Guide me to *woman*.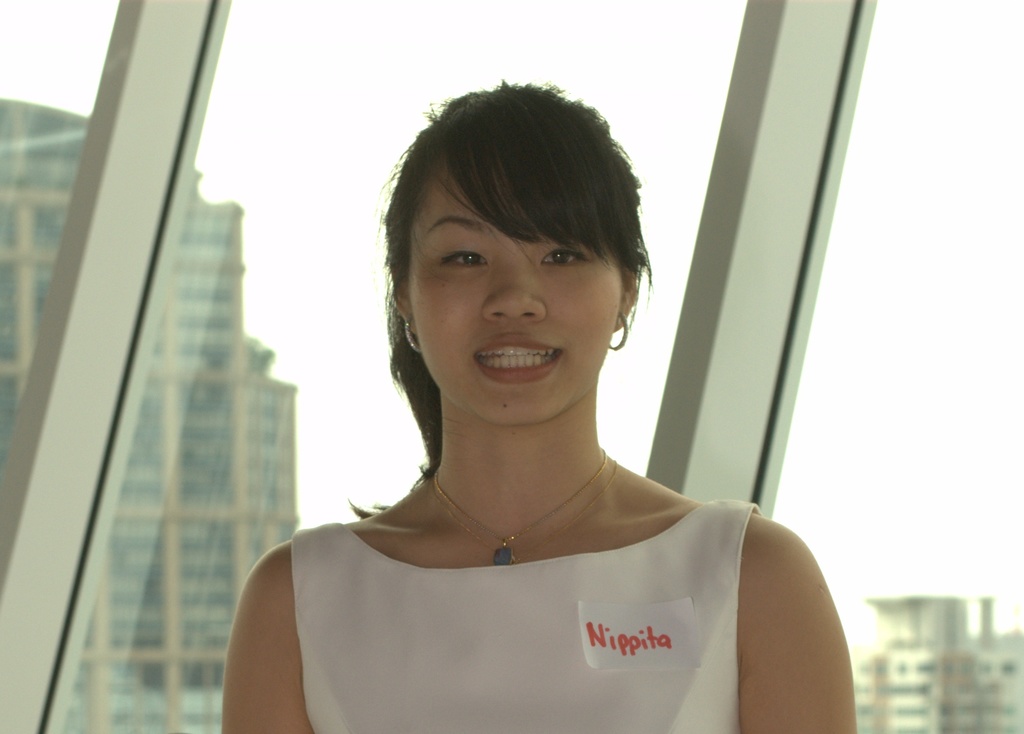
Guidance: [x1=273, y1=118, x2=774, y2=722].
